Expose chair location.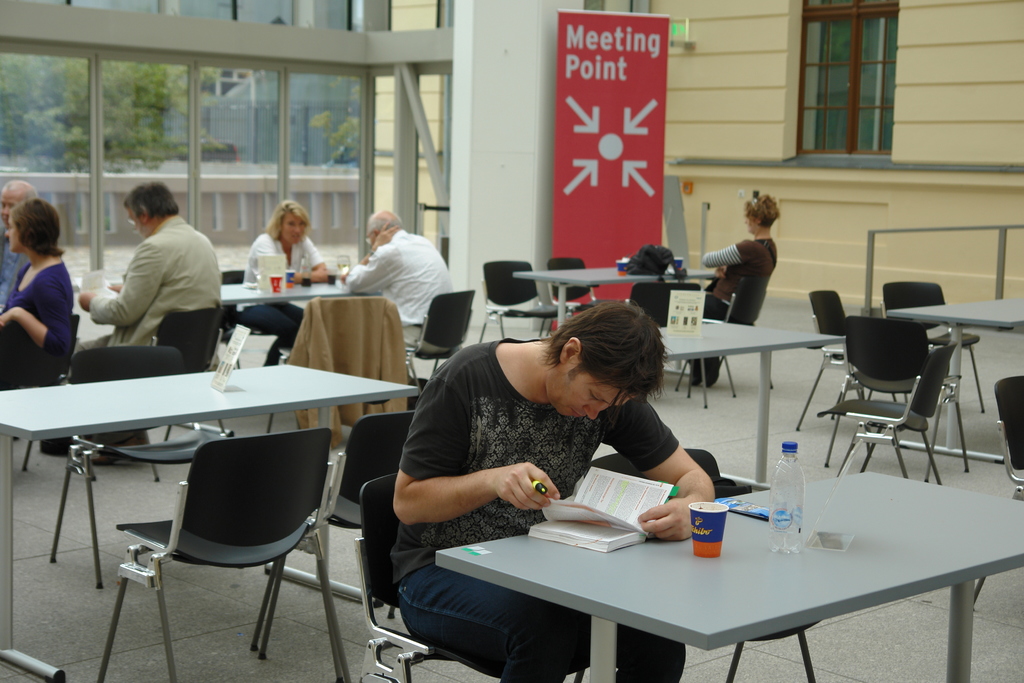
Exposed at rect(255, 408, 414, 682).
